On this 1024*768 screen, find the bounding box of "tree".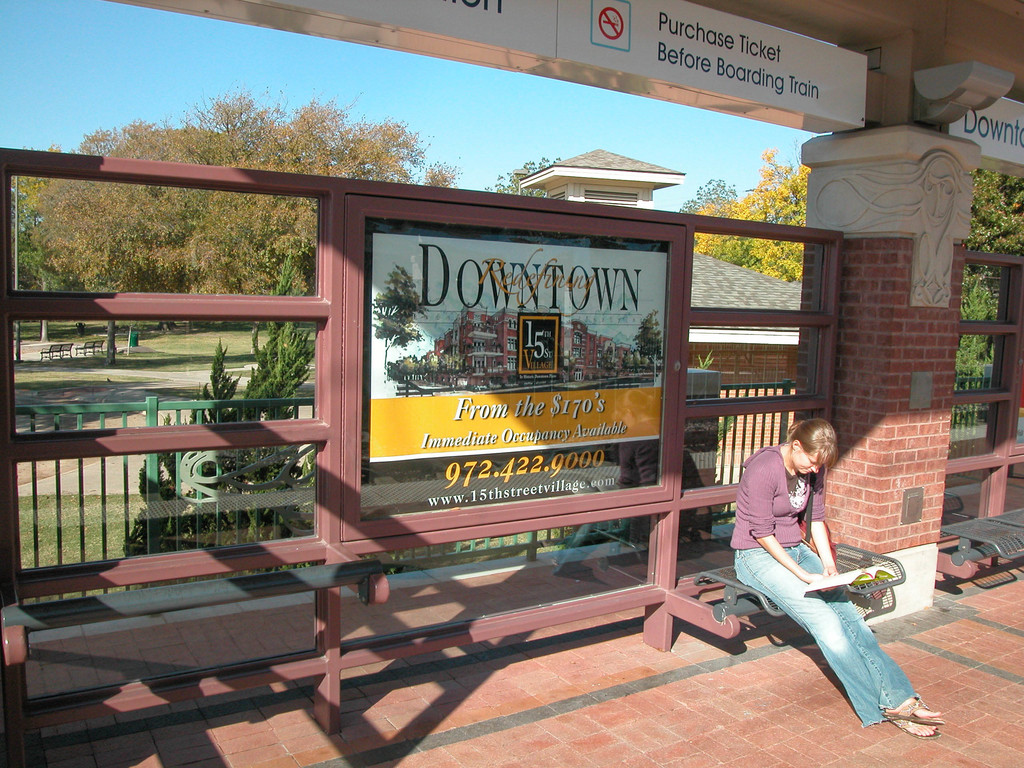
Bounding box: 373:263:429:373.
